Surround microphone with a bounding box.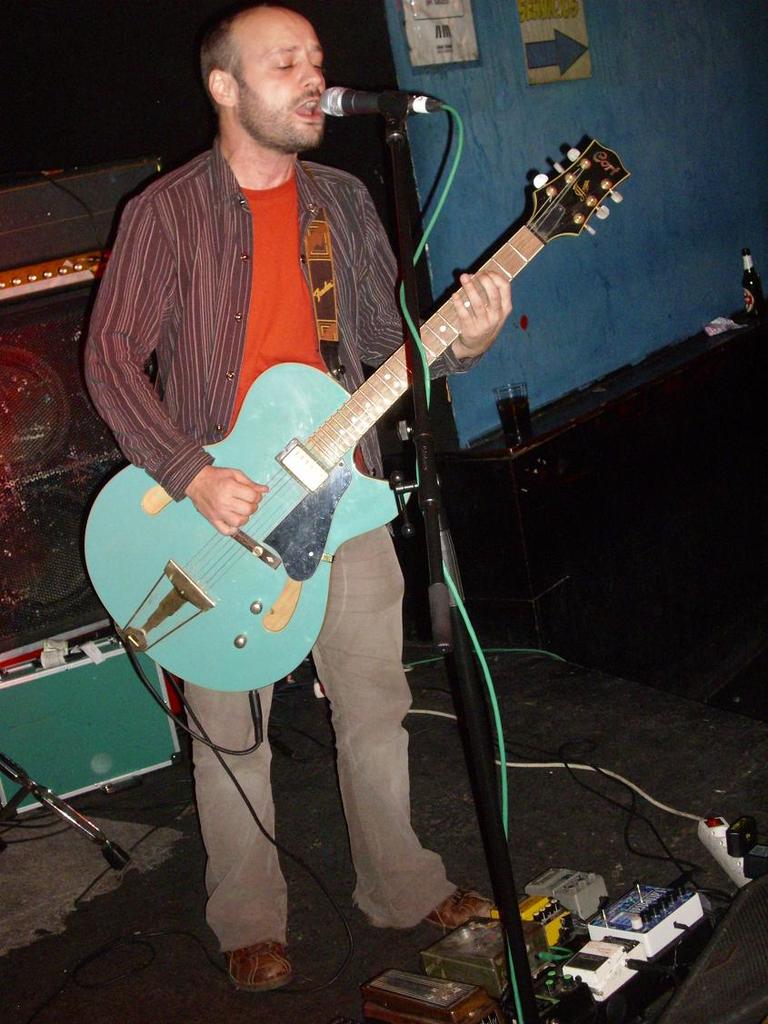
select_region(313, 68, 442, 128).
